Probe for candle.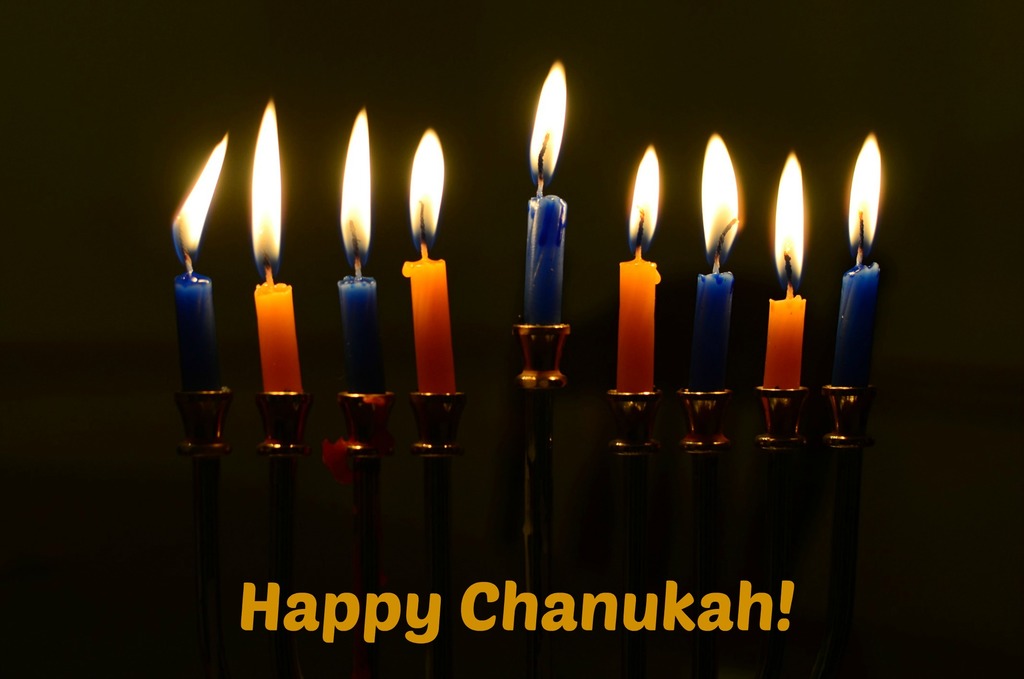
Probe result: bbox=(401, 128, 458, 389).
